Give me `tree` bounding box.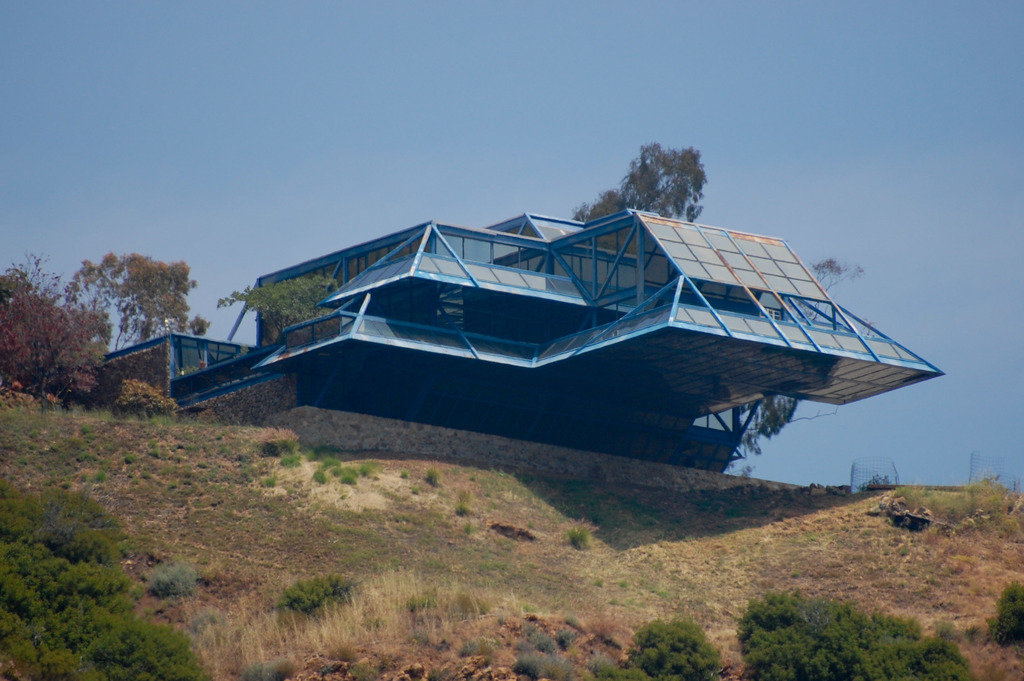
732,256,871,470.
